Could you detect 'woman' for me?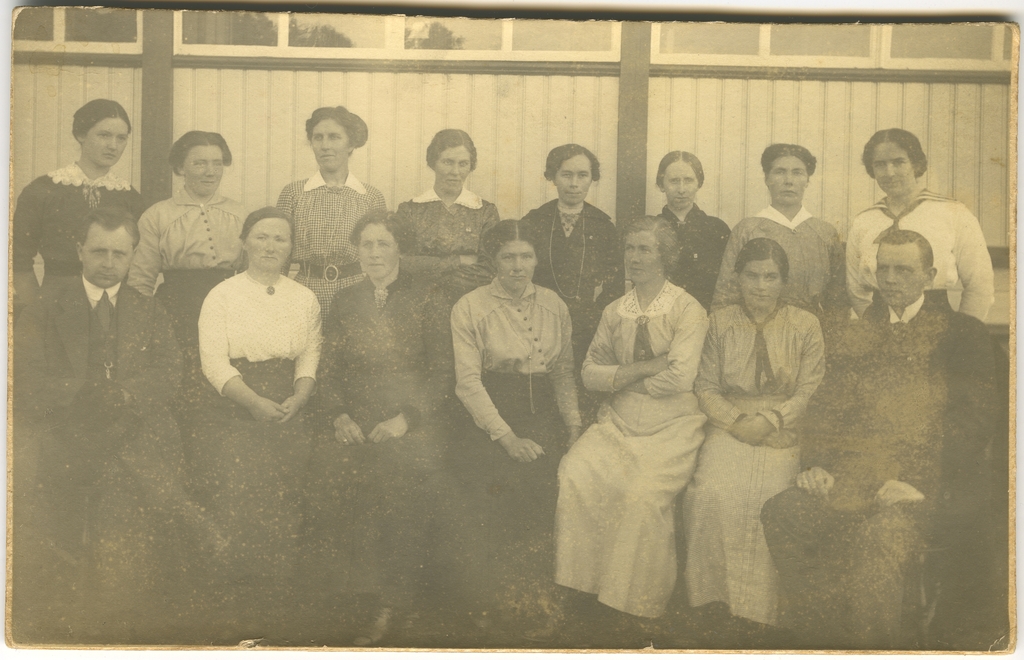
Detection result: x1=314, y1=210, x2=455, y2=646.
